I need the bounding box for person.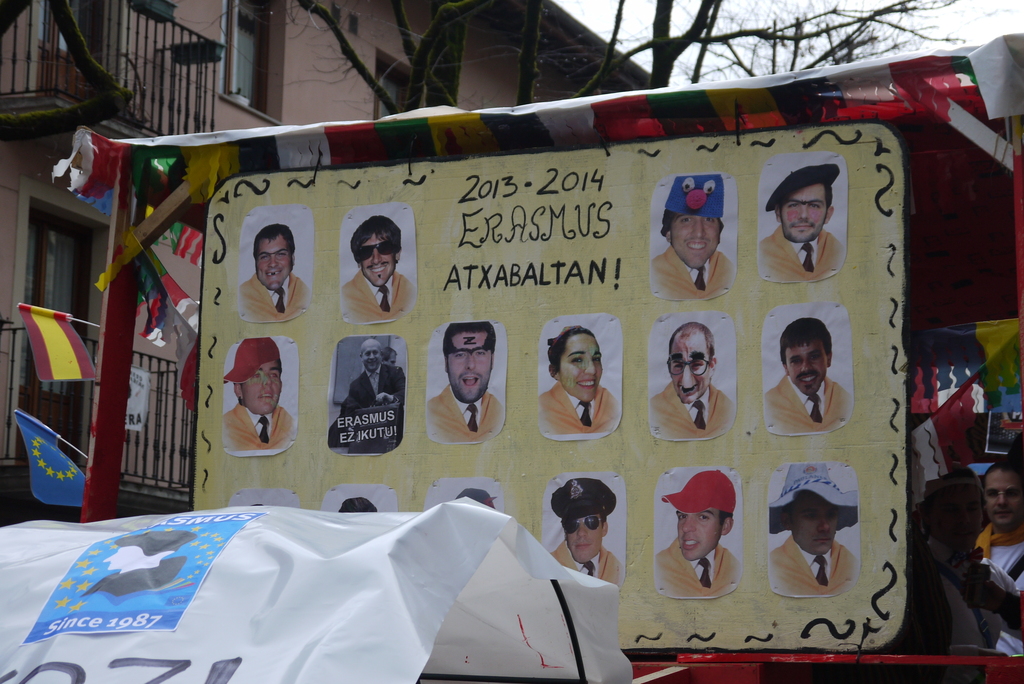
Here it is: 760:167:840:280.
